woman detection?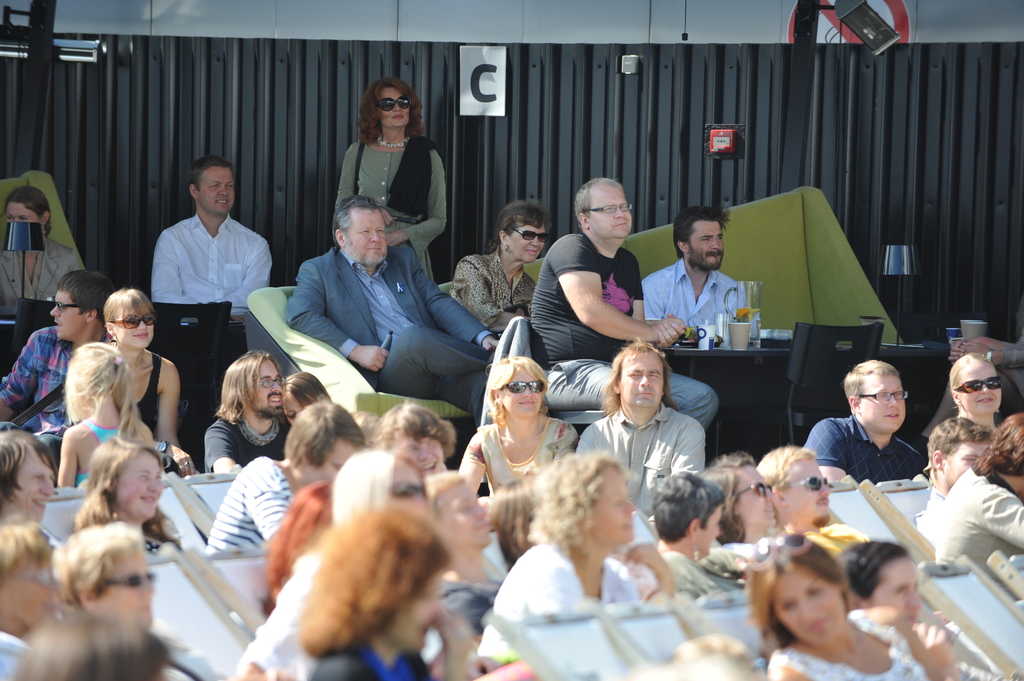
942/359/1012/431
